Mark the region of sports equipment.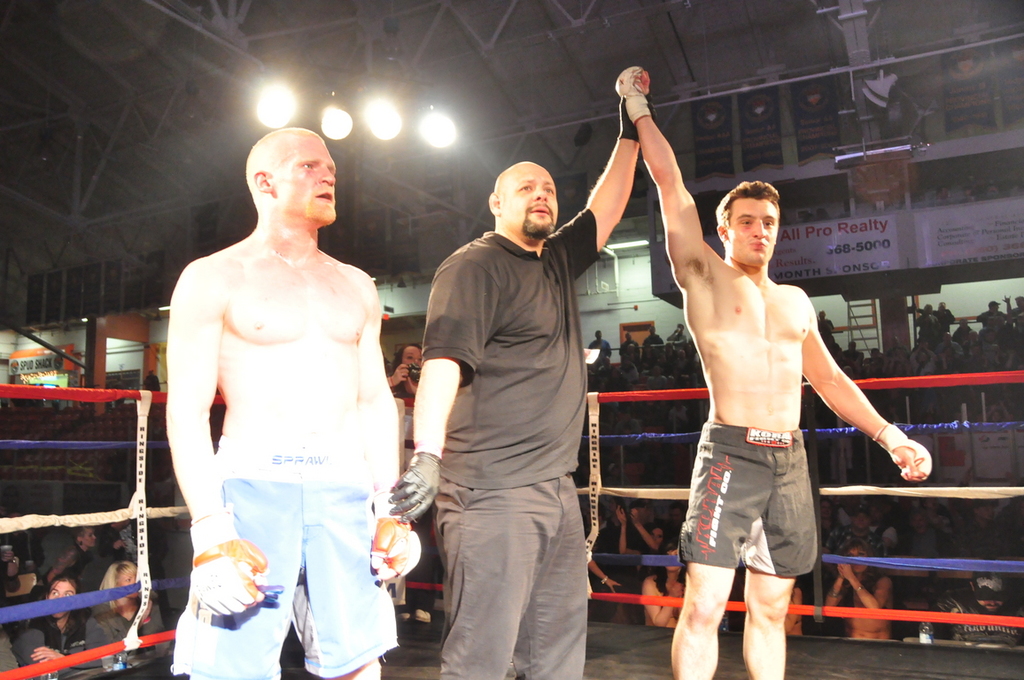
Region: [363,484,425,590].
